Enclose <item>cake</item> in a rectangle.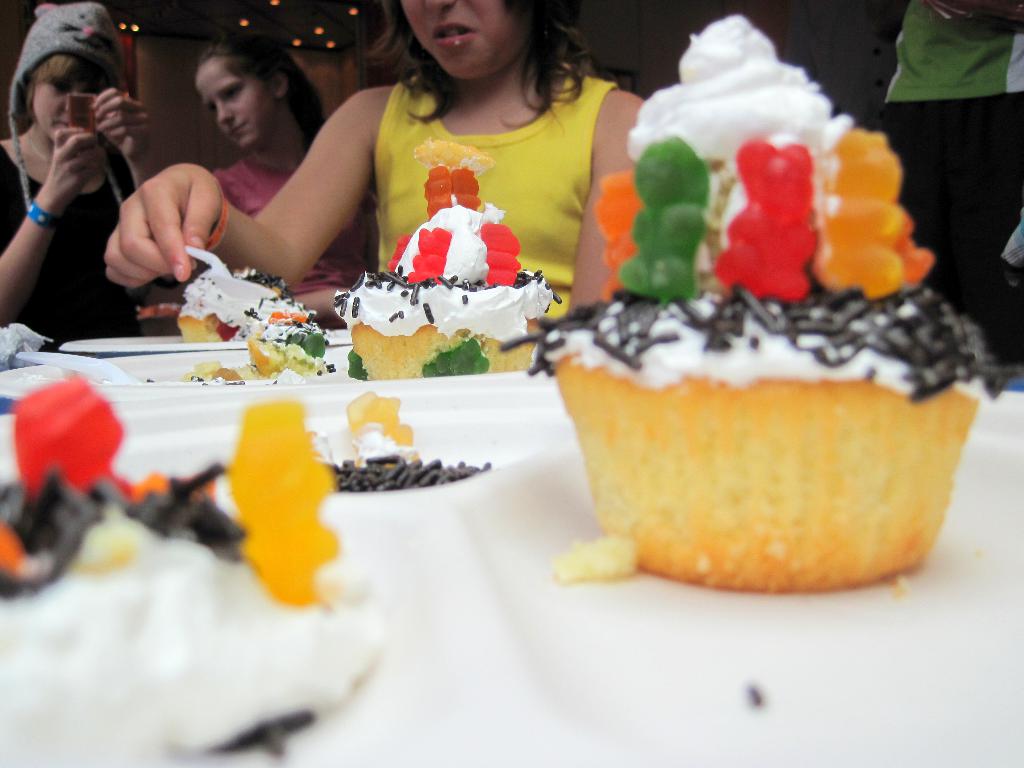
bbox=[334, 202, 562, 378].
